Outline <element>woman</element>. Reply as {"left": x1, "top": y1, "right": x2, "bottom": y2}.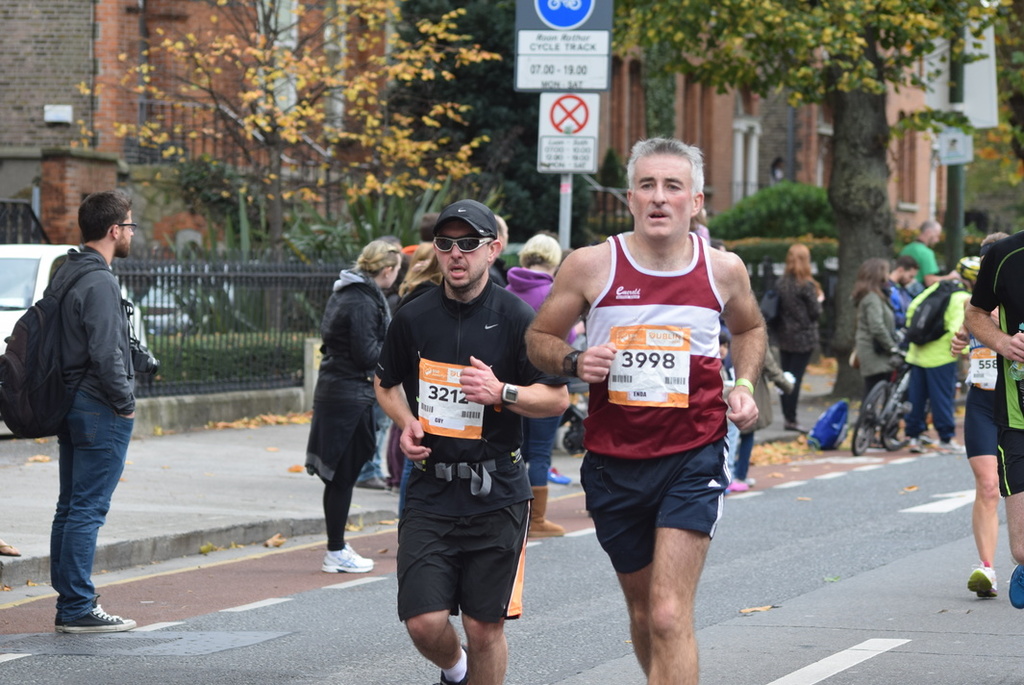
{"left": 769, "top": 240, "right": 822, "bottom": 435}.
